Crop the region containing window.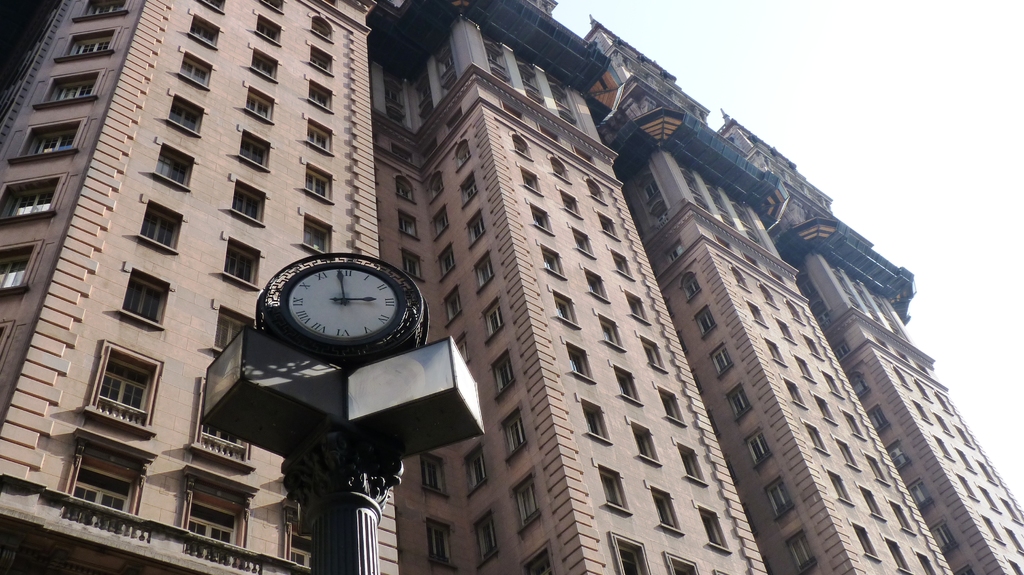
Crop region: 501 100 524 119.
